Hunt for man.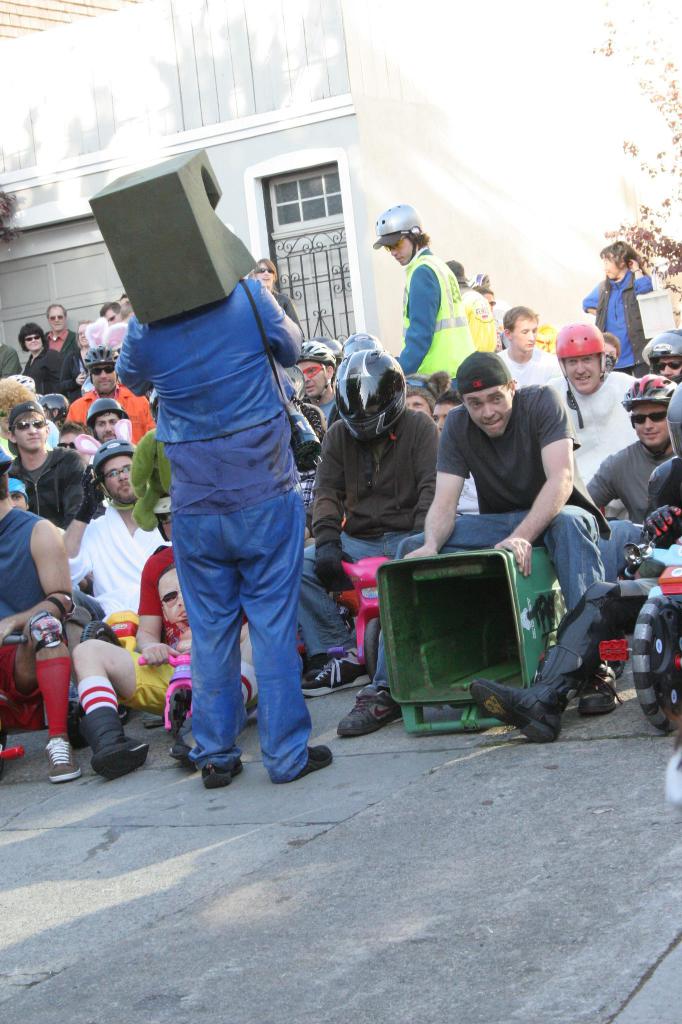
Hunted down at bbox(71, 490, 301, 764).
